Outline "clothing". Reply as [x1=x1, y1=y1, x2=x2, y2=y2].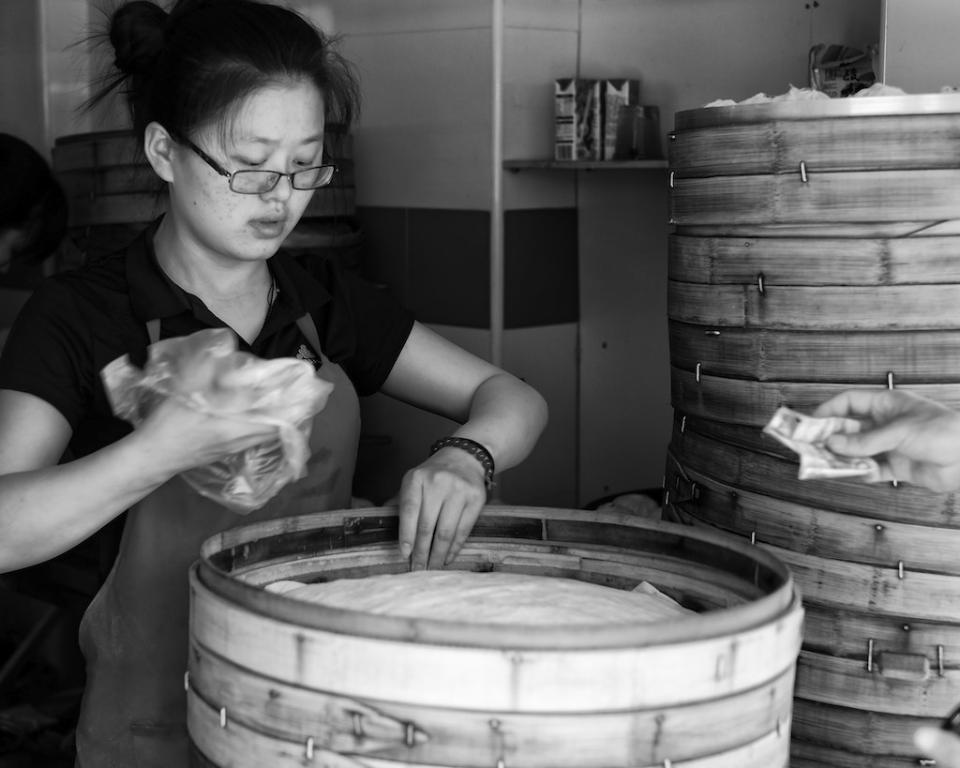
[x1=0, y1=136, x2=61, y2=339].
